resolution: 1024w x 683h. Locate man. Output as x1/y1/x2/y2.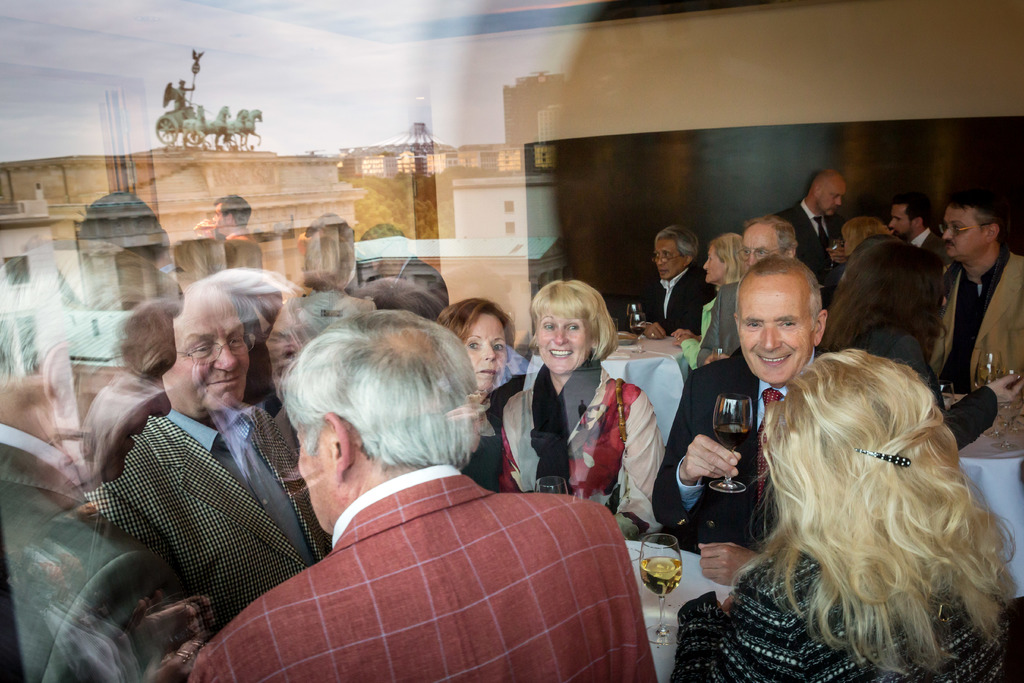
930/193/1019/415.
